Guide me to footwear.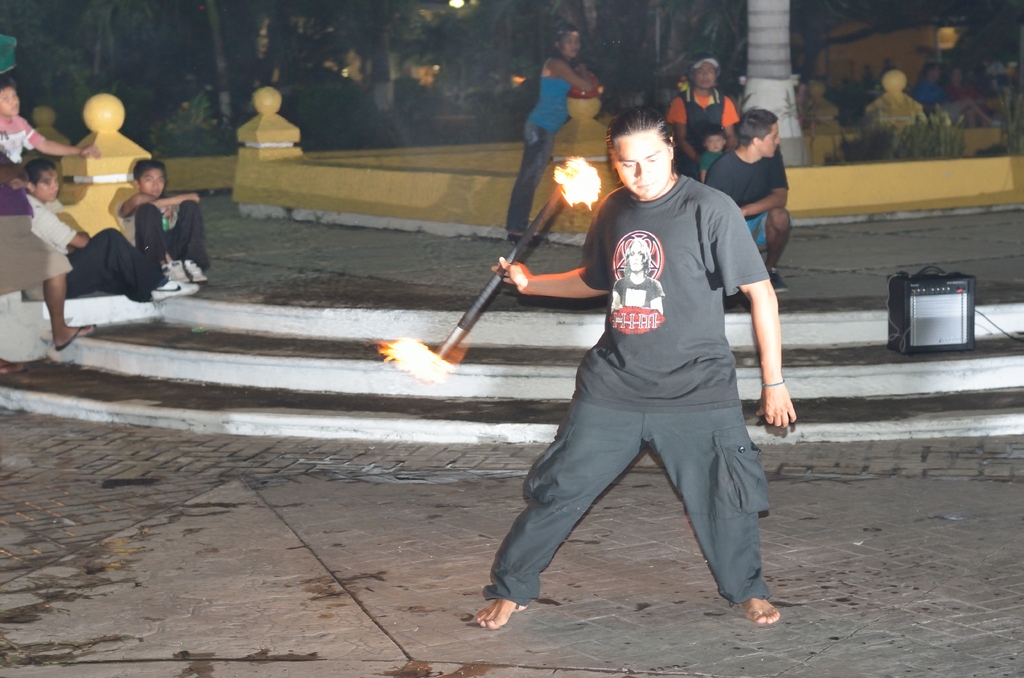
Guidance: Rect(158, 254, 186, 286).
